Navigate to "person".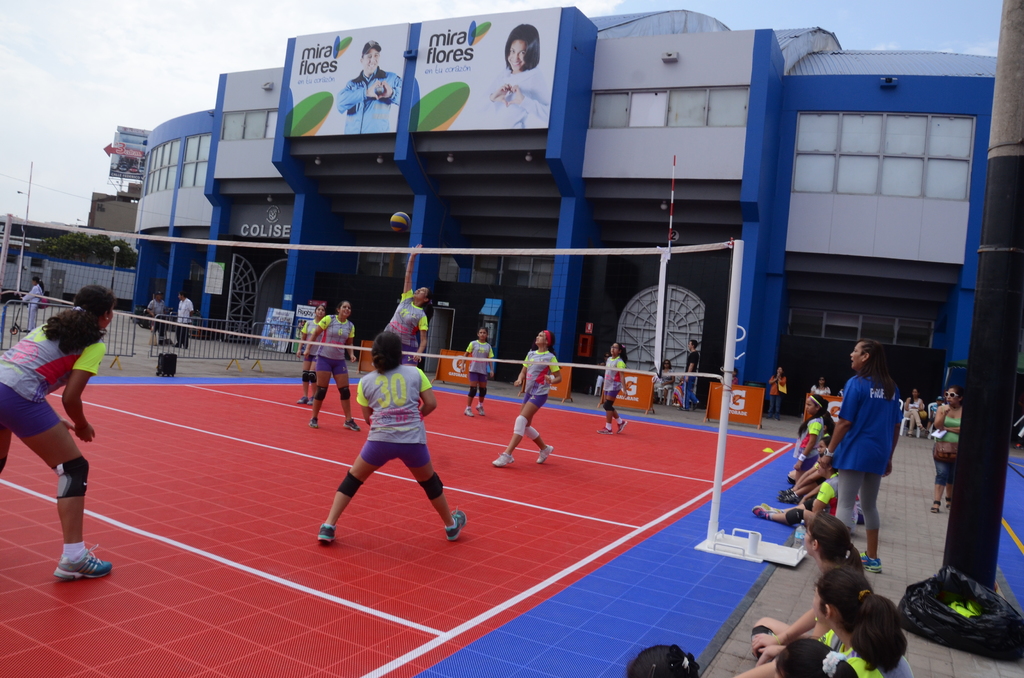
Navigation target: x1=393 y1=234 x2=440 y2=372.
